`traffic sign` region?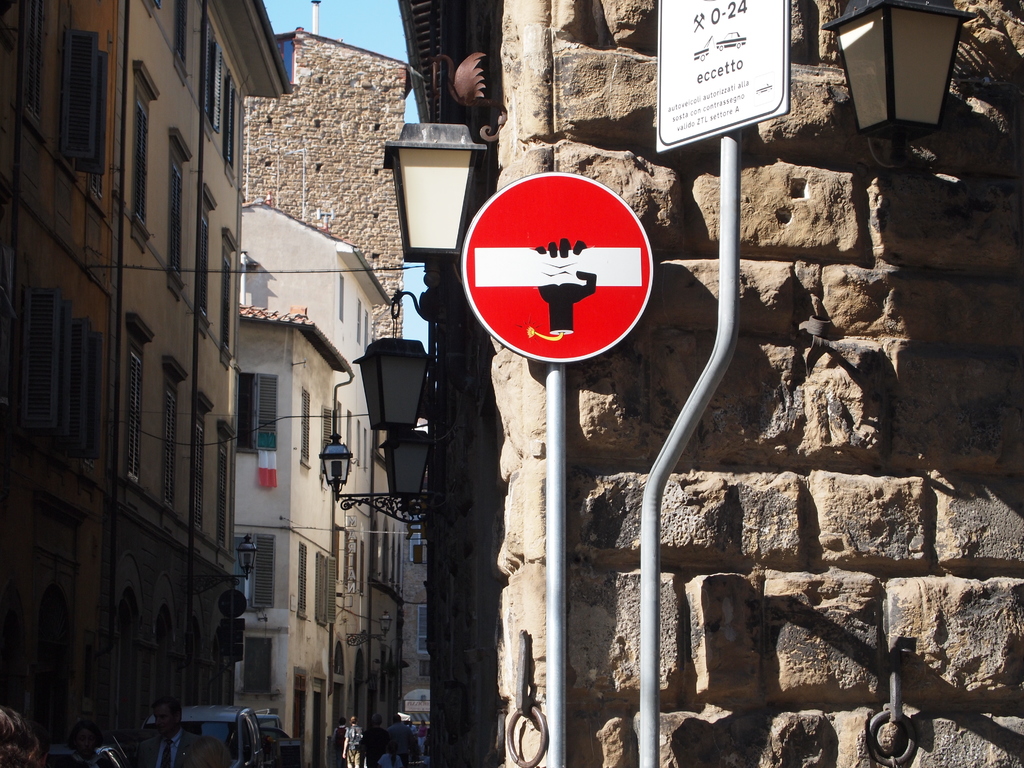
x1=460 y1=170 x2=654 y2=369
